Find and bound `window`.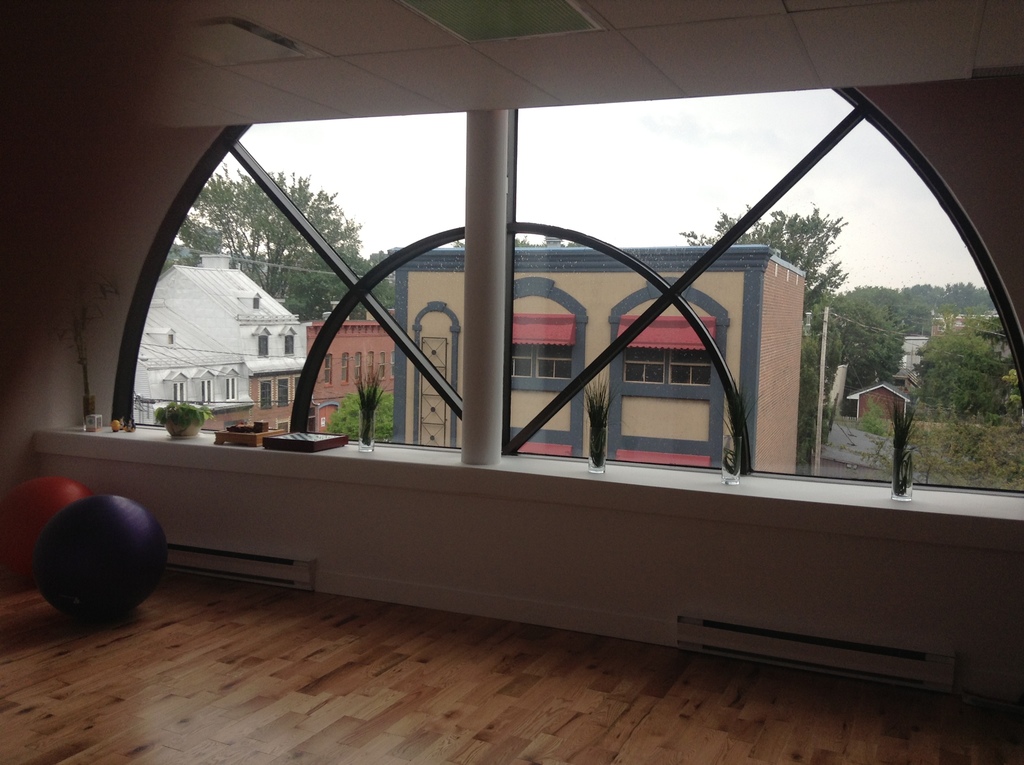
Bound: detection(671, 355, 713, 379).
